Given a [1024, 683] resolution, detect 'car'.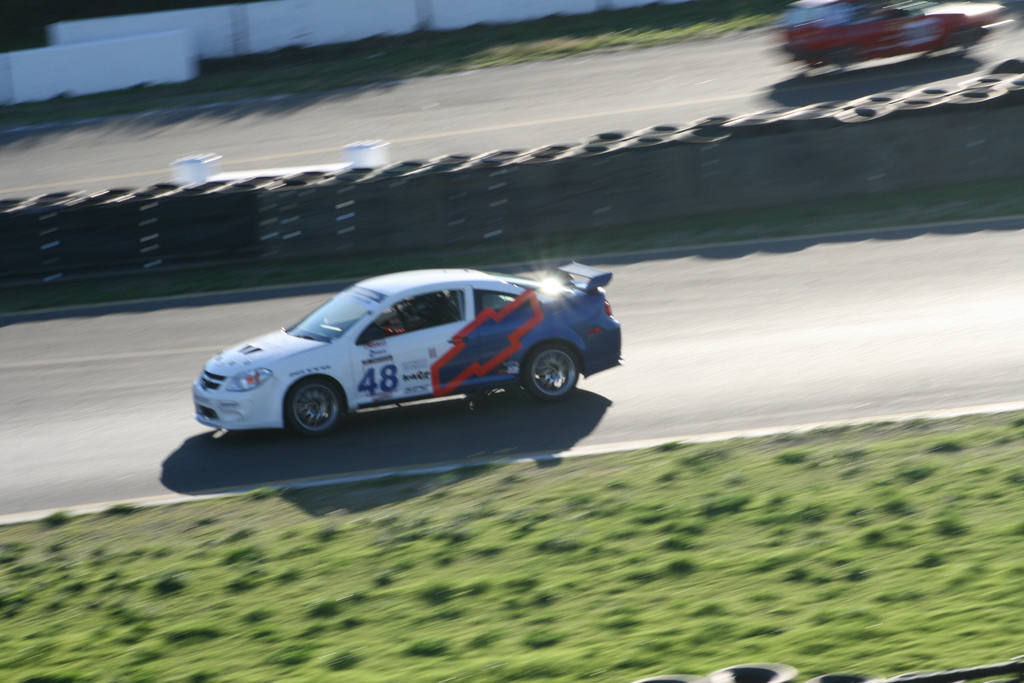
{"x1": 780, "y1": 0, "x2": 980, "y2": 80}.
